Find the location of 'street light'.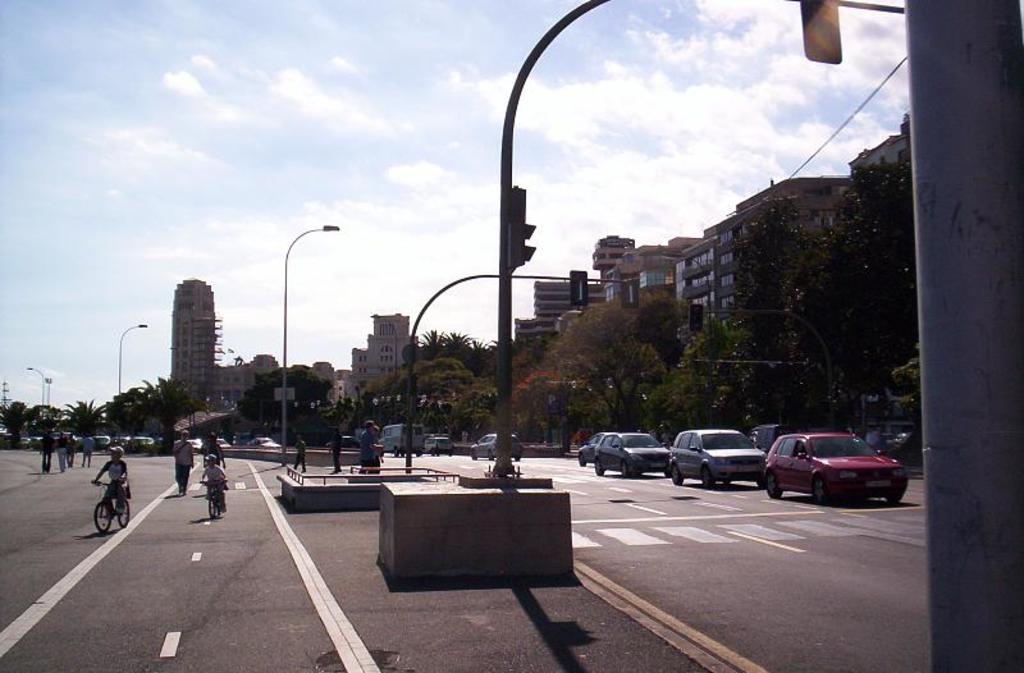
Location: 257, 205, 358, 486.
